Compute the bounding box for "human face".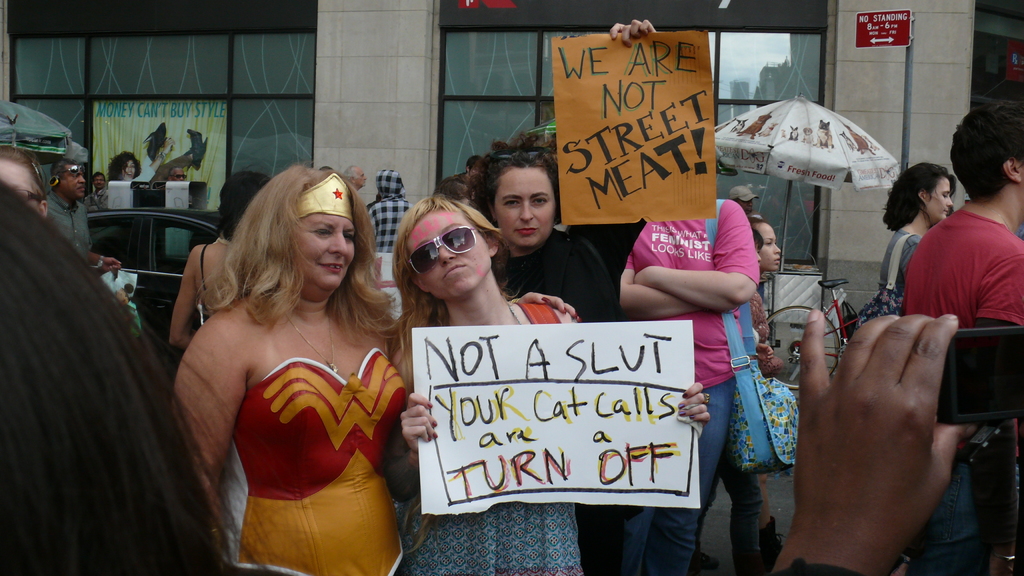
locate(0, 161, 42, 210).
